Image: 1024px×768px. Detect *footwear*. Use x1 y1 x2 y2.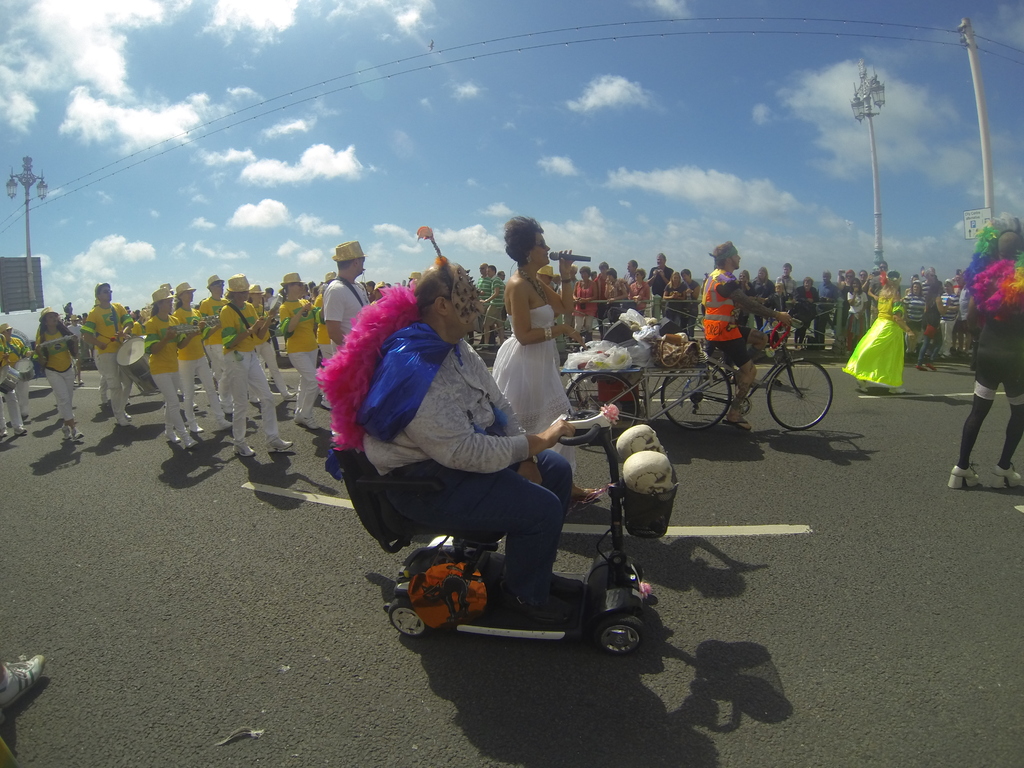
161 430 181 446.
